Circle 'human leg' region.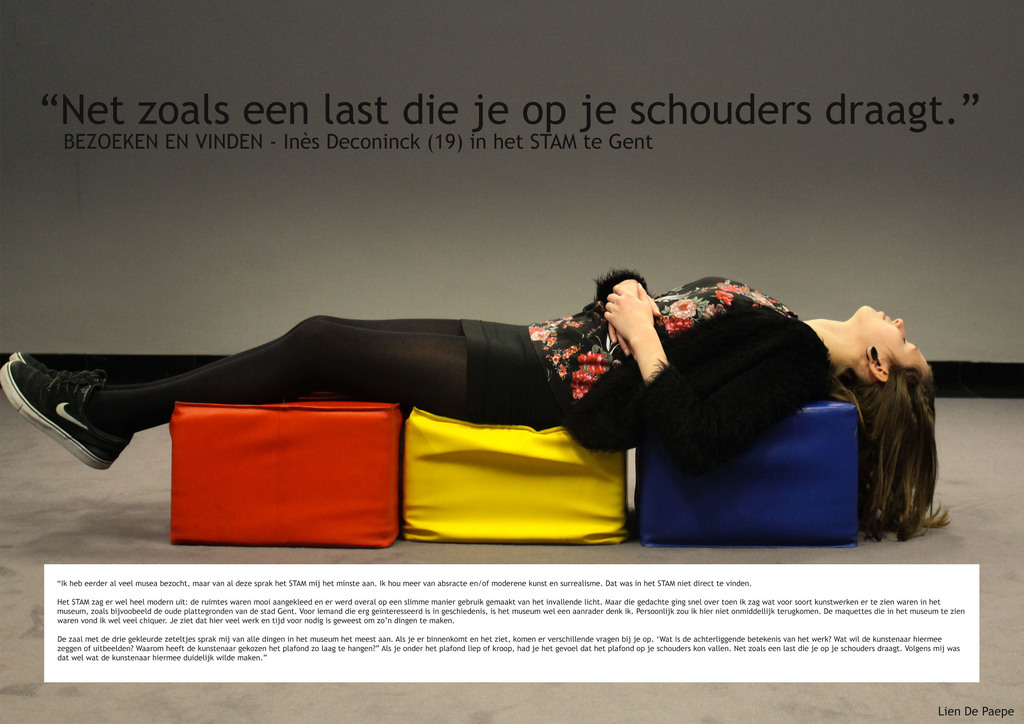
Region: 11, 312, 568, 472.
